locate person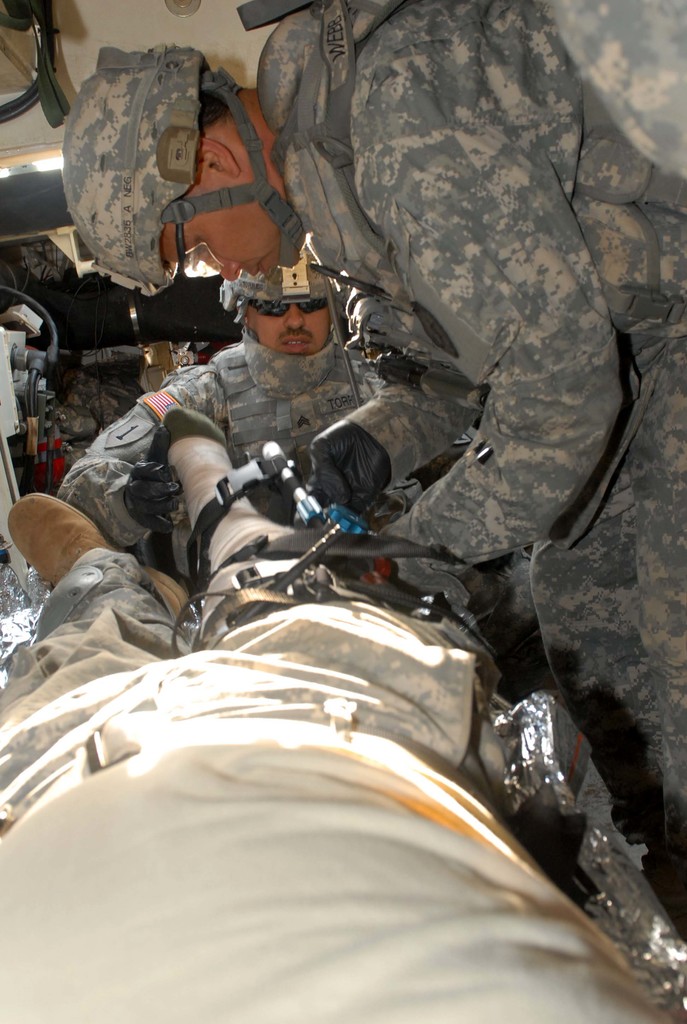
crop(63, 248, 438, 549)
